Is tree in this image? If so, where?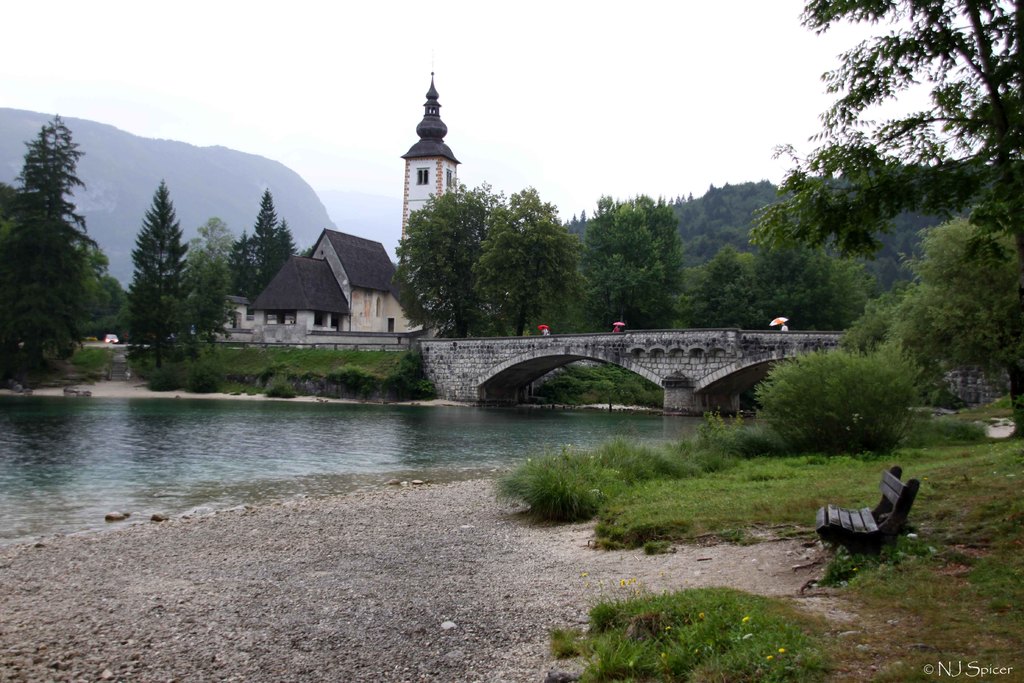
Yes, at bbox=[182, 215, 239, 267].
